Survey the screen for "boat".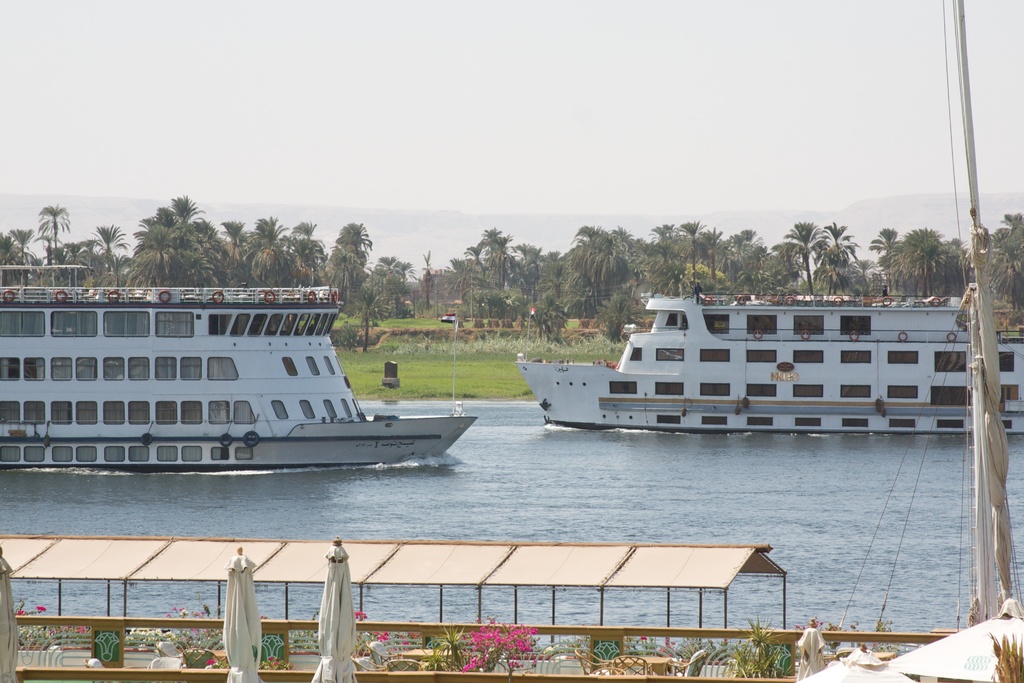
Survey found: select_region(0, 249, 508, 479).
